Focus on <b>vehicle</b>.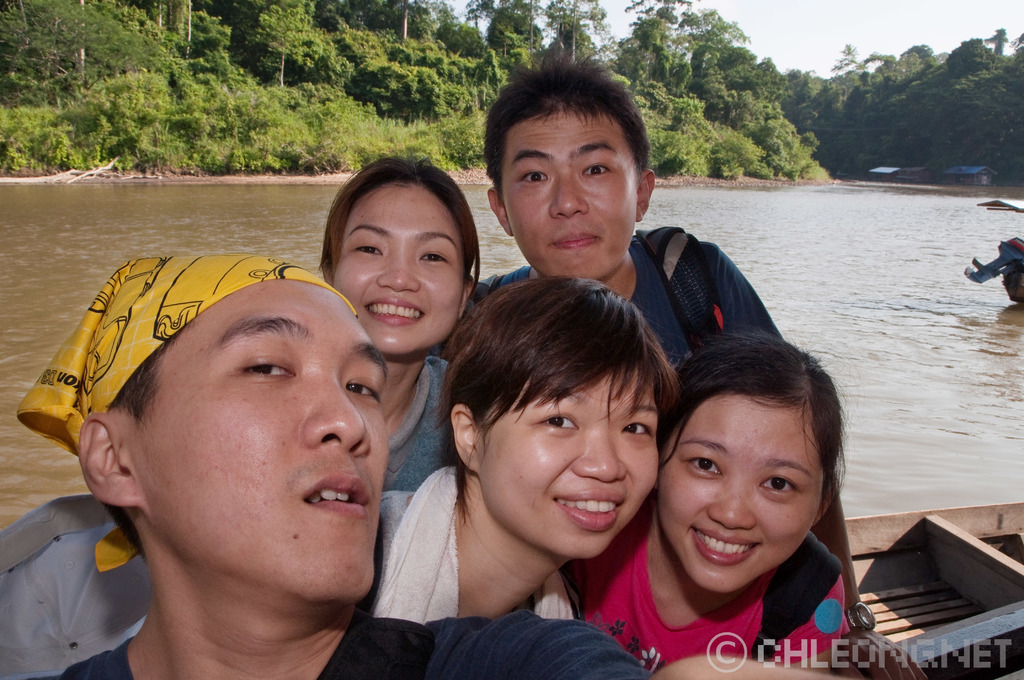
Focused at [left=959, top=235, right=1023, bottom=309].
